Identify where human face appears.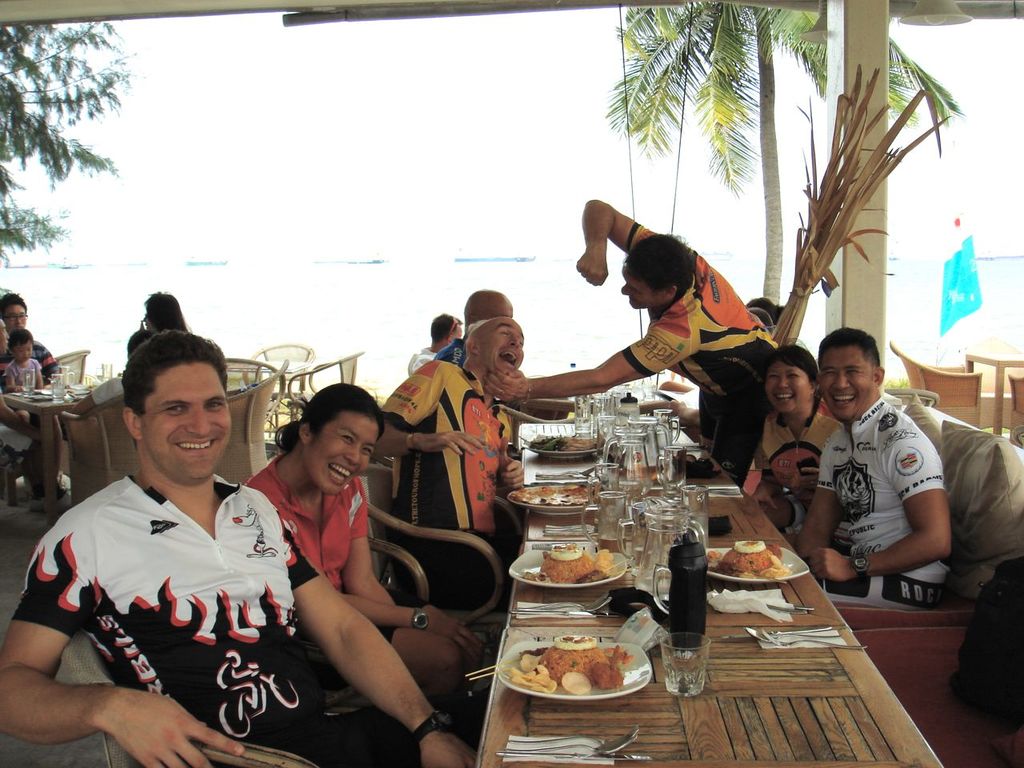
Appears at [13,346,34,365].
